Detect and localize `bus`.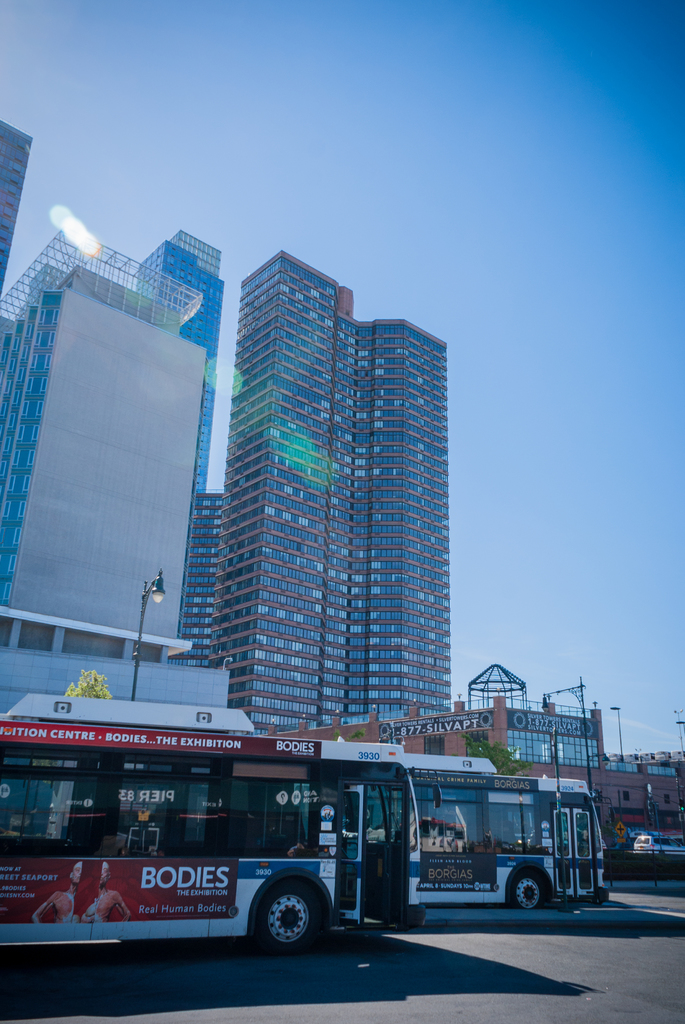
Localized at <region>405, 749, 620, 912</region>.
